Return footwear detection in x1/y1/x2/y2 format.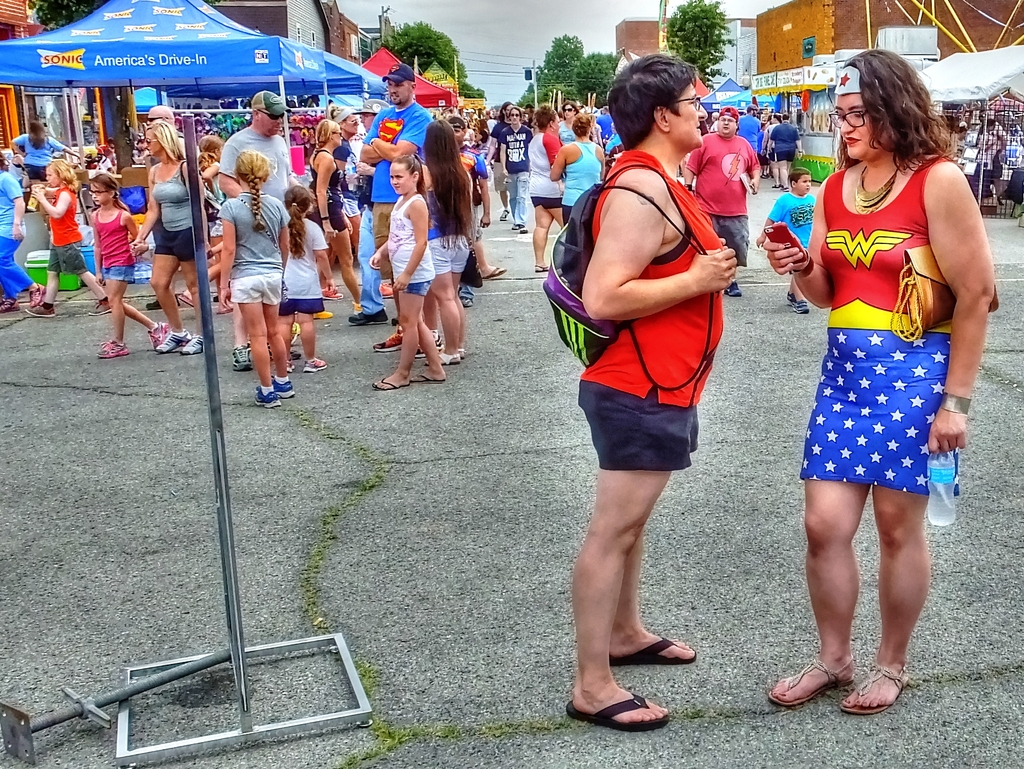
303/355/330/371.
